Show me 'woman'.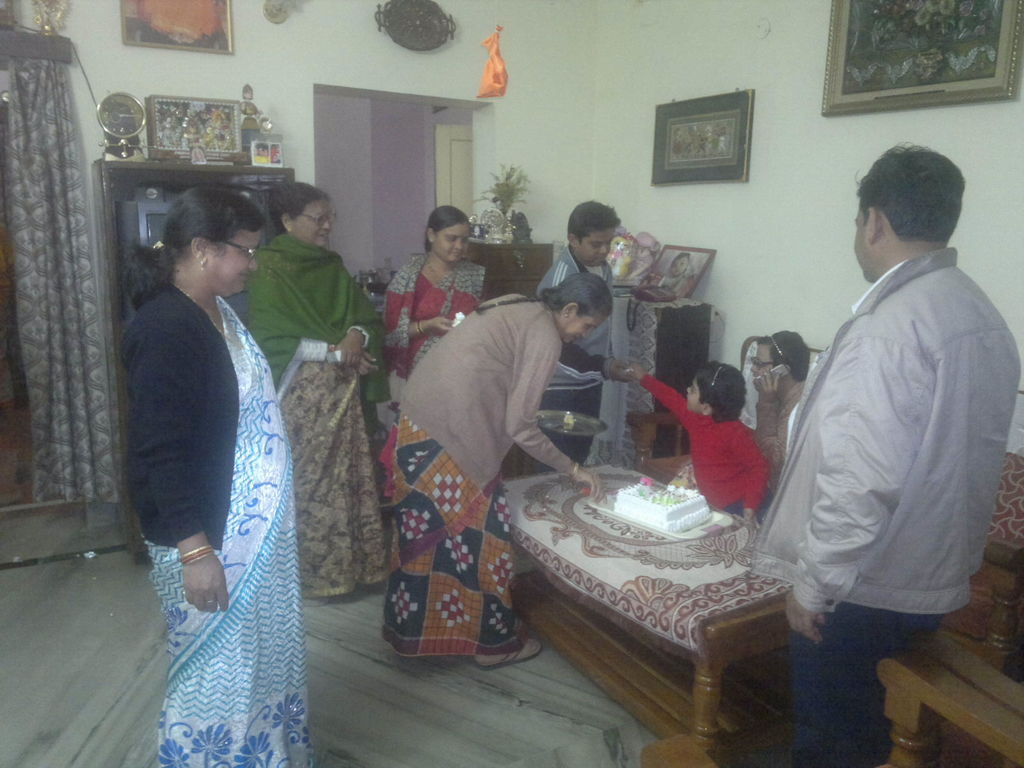
'woman' is here: region(378, 207, 488, 491).
